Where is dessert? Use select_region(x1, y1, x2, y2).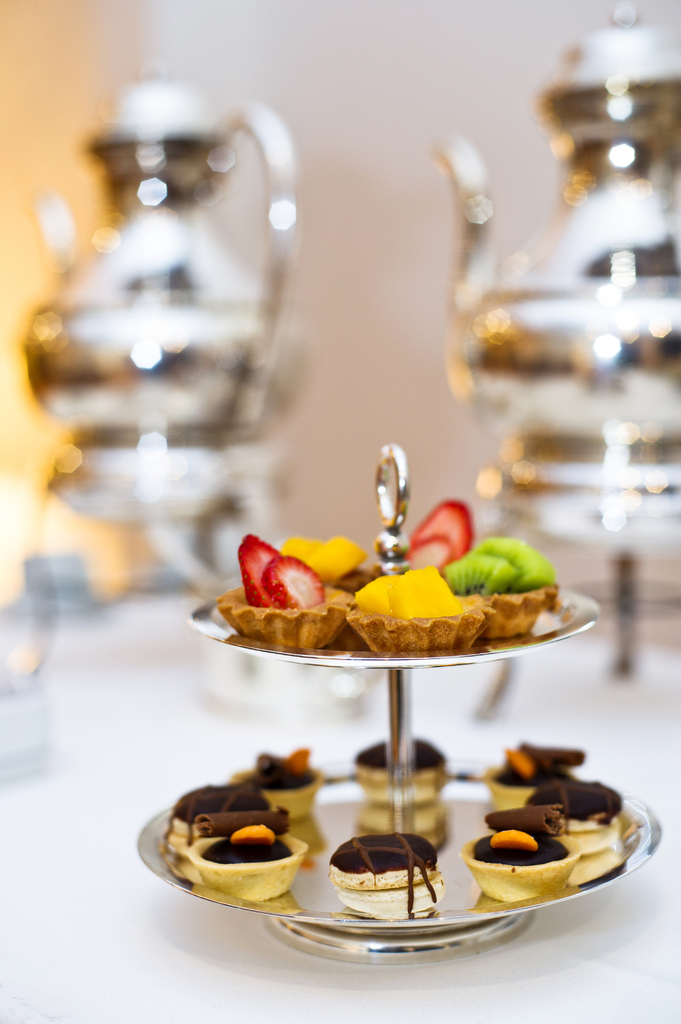
select_region(327, 829, 451, 930).
